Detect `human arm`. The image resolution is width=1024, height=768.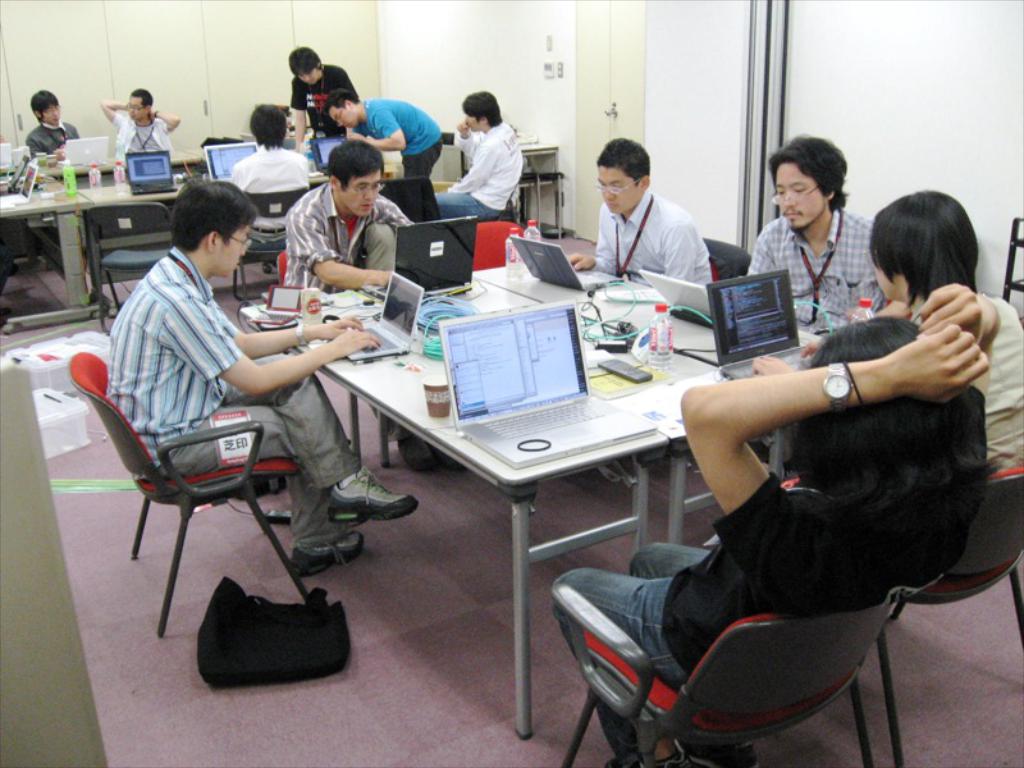
left=99, top=95, right=129, bottom=140.
